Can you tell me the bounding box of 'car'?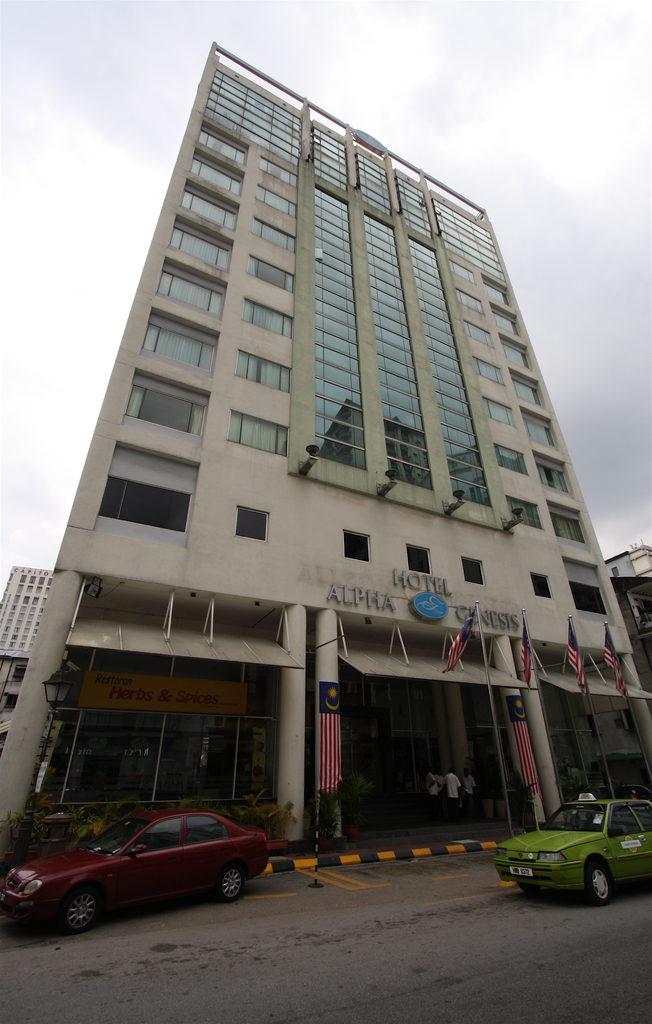
x1=495 y1=791 x2=651 y2=903.
